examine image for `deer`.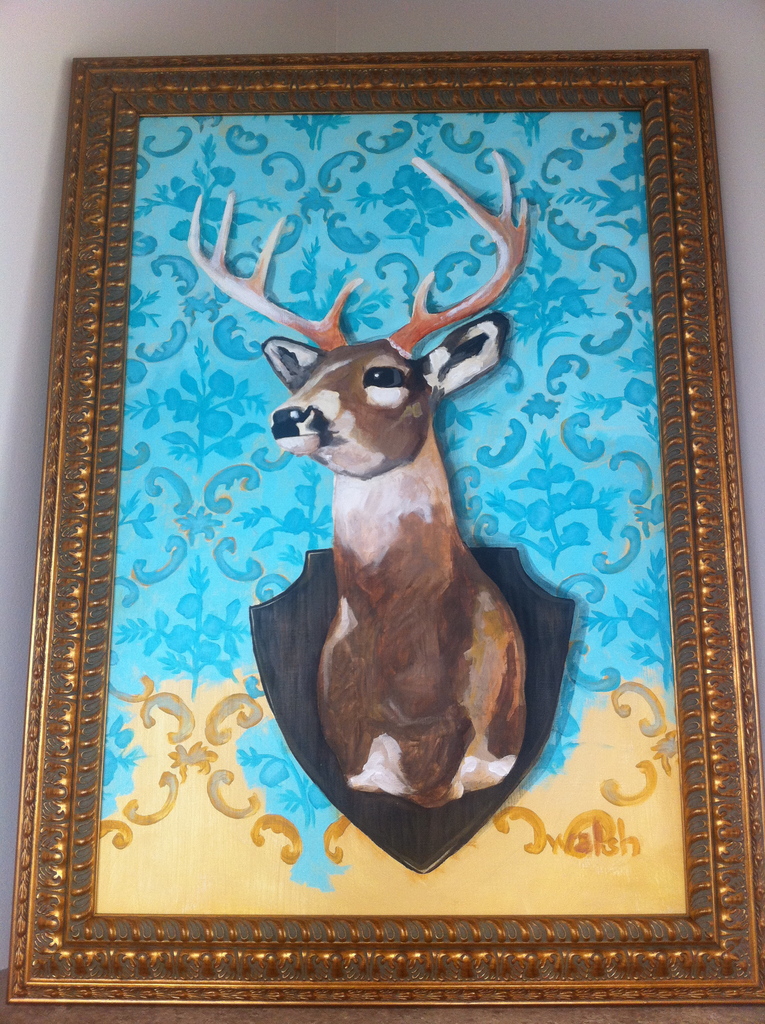
Examination result: {"left": 184, "top": 147, "right": 525, "bottom": 806}.
